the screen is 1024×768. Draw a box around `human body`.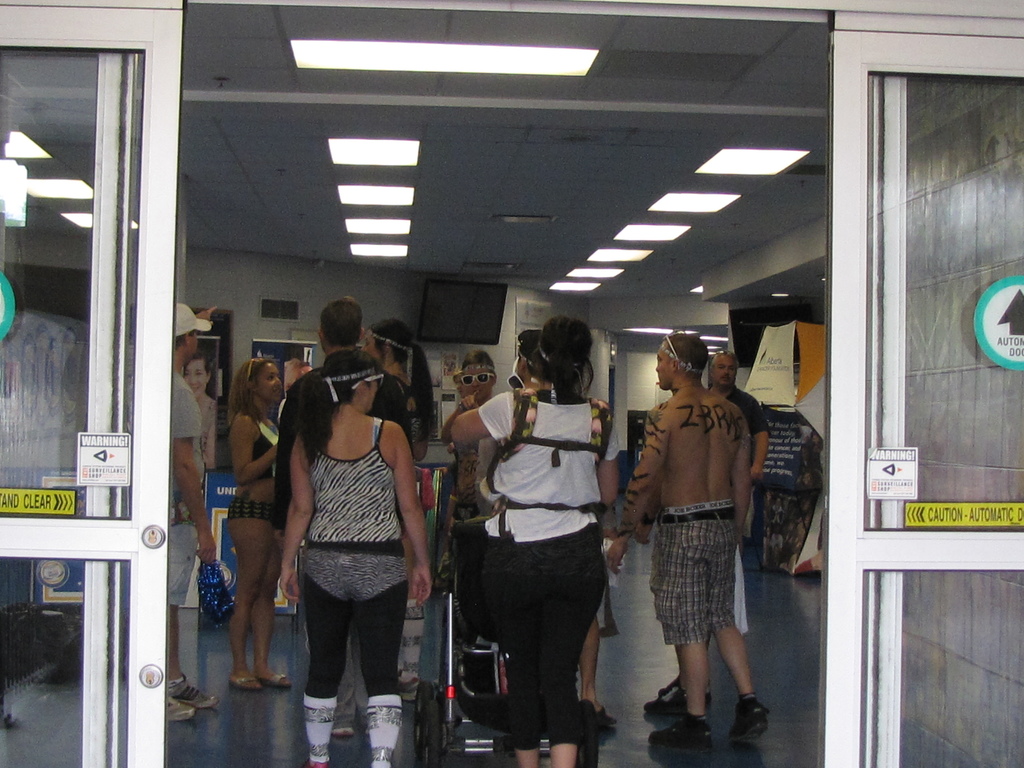
rect(435, 346, 511, 661).
